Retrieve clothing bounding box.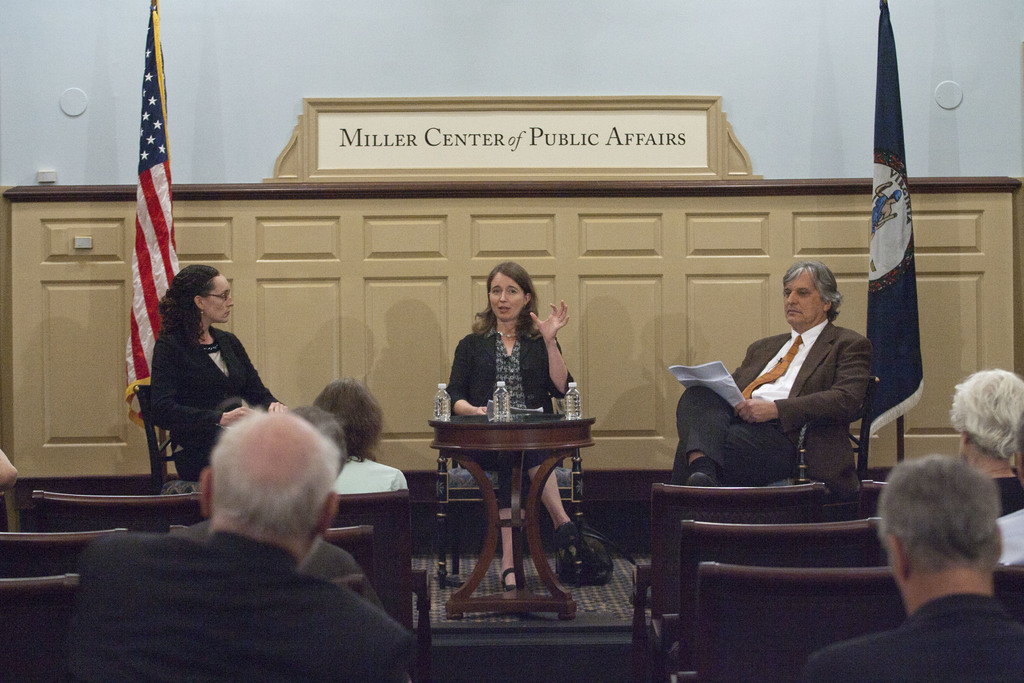
Bounding box: bbox(989, 504, 1023, 567).
